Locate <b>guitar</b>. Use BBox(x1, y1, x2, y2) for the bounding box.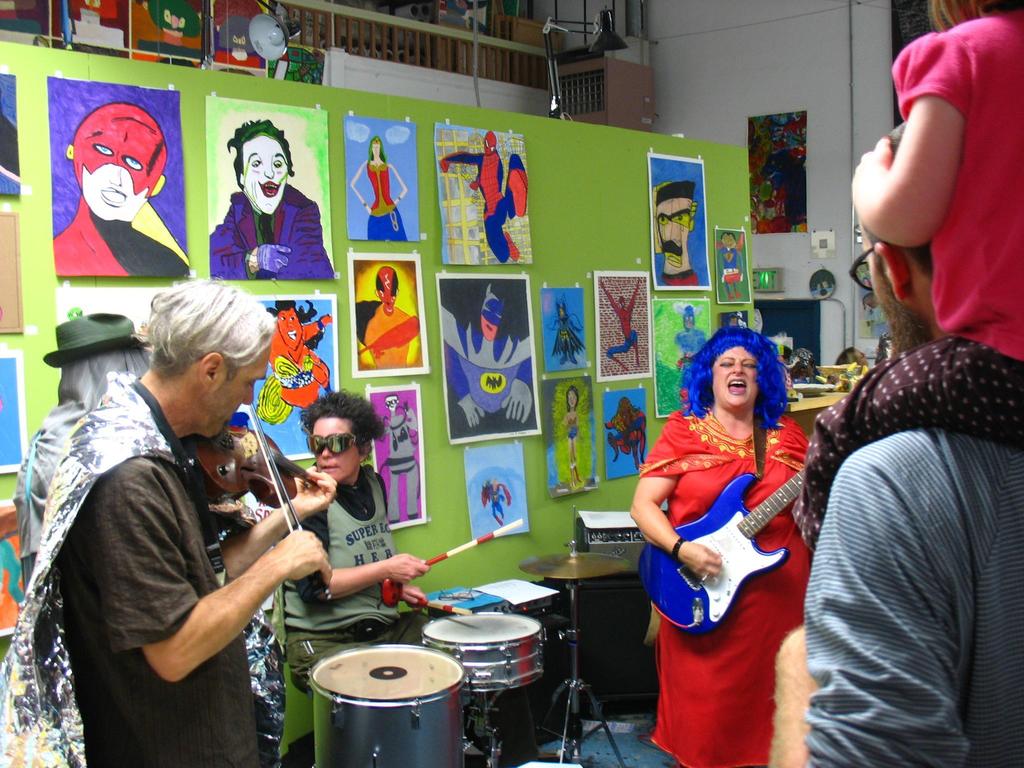
BBox(634, 456, 805, 639).
